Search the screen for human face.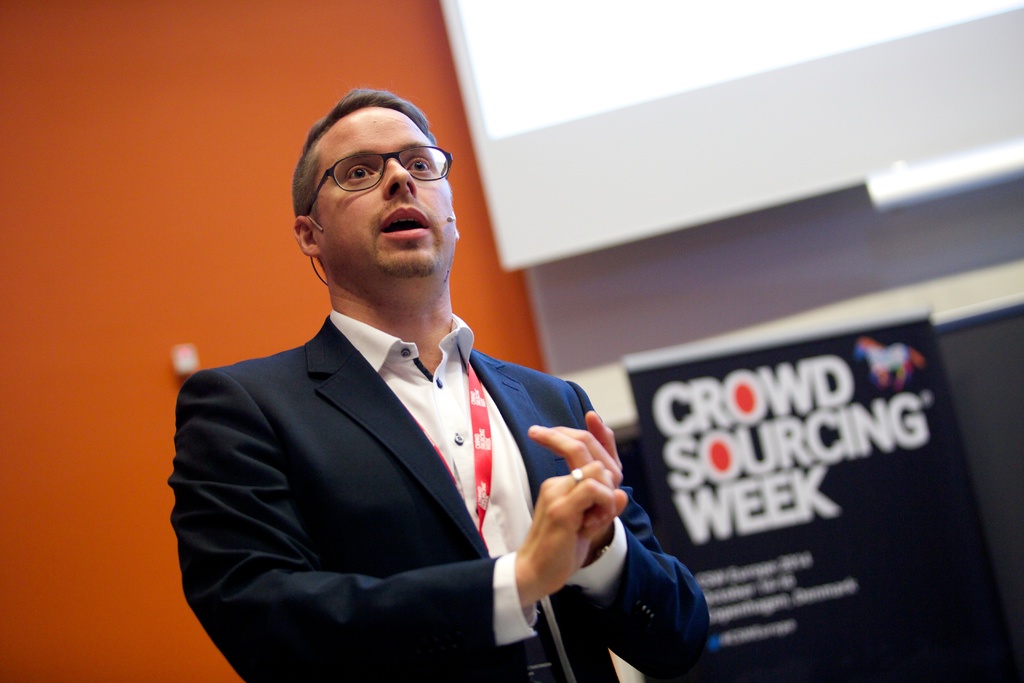
Found at bbox(309, 107, 458, 281).
